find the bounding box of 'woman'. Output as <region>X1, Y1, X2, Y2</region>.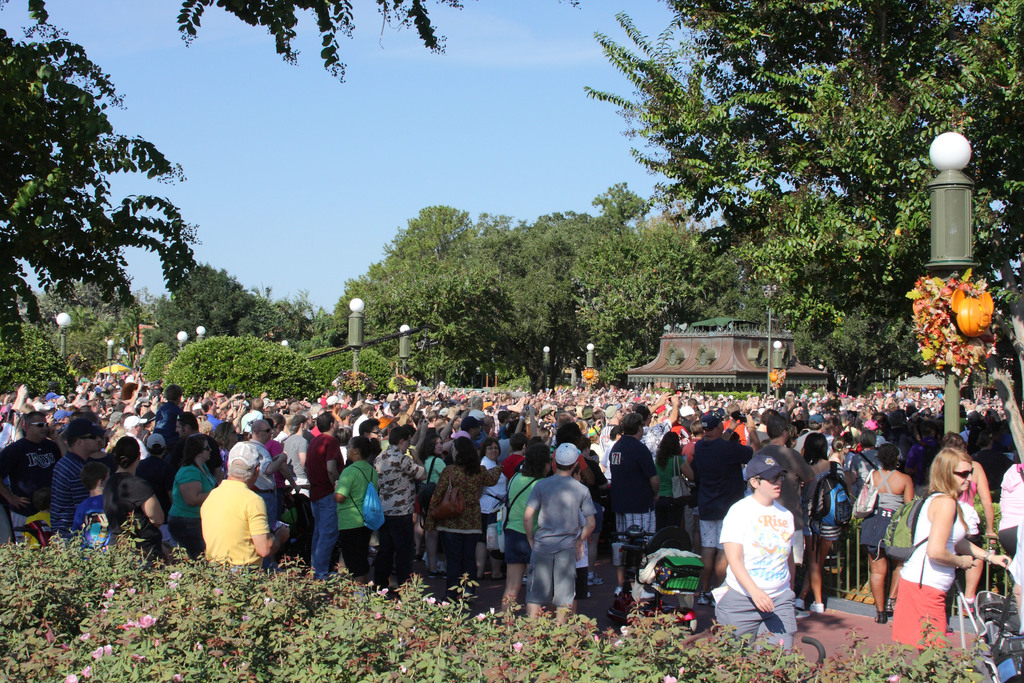
<region>649, 429, 692, 534</region>.
